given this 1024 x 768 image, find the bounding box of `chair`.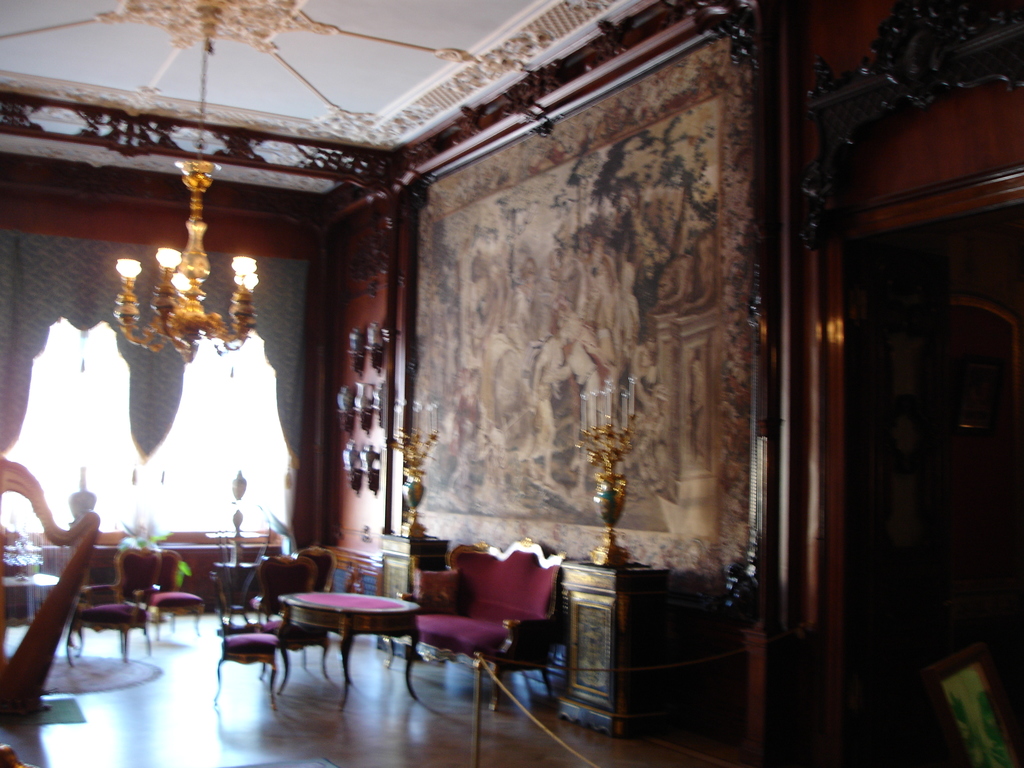
x1=209 y1=557 x2=281 y2=703.
